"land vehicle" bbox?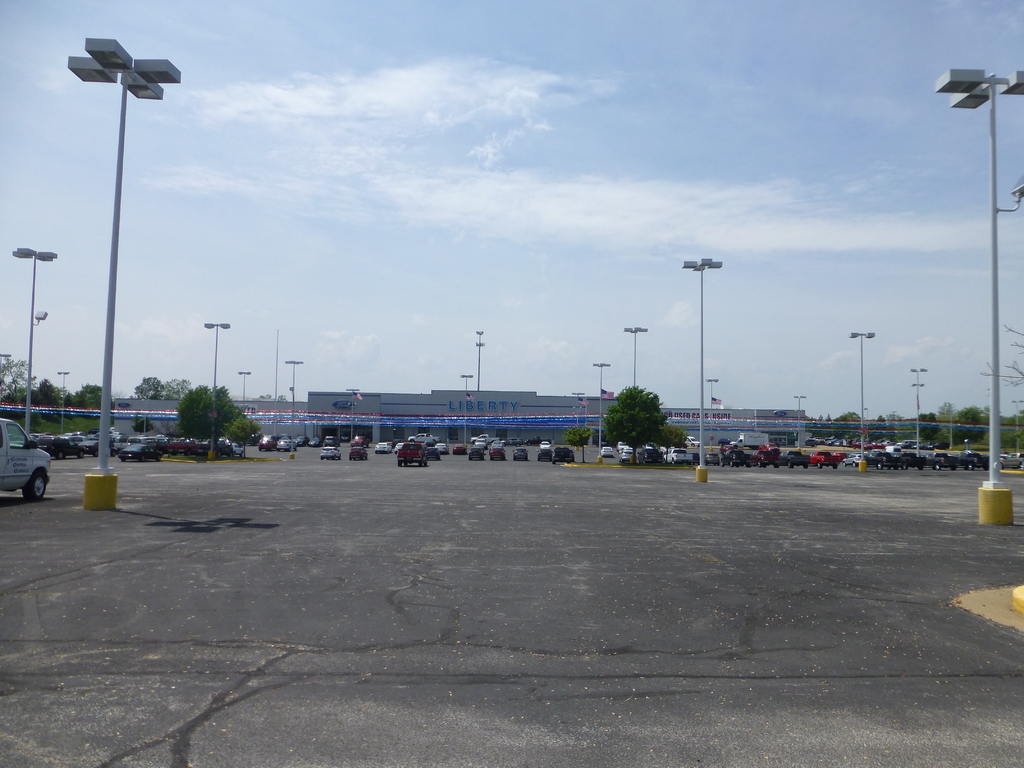
{"x1": 47, "y1": 435, "x2": 83, "y2": 463}
